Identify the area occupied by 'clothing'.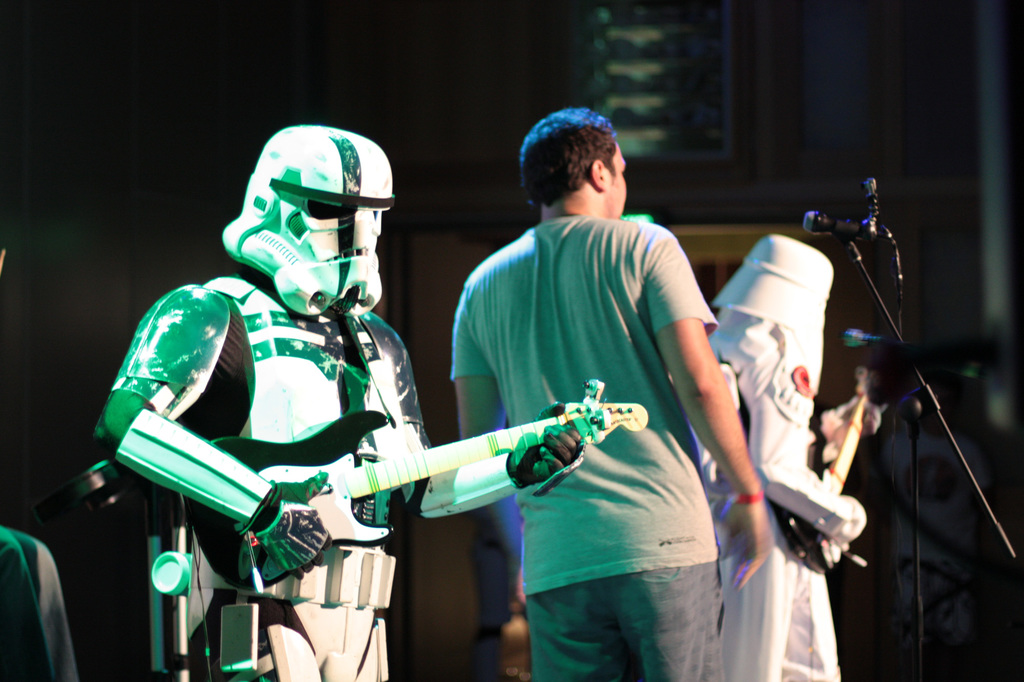
Area: bbox(460, 230, 744, 630).
